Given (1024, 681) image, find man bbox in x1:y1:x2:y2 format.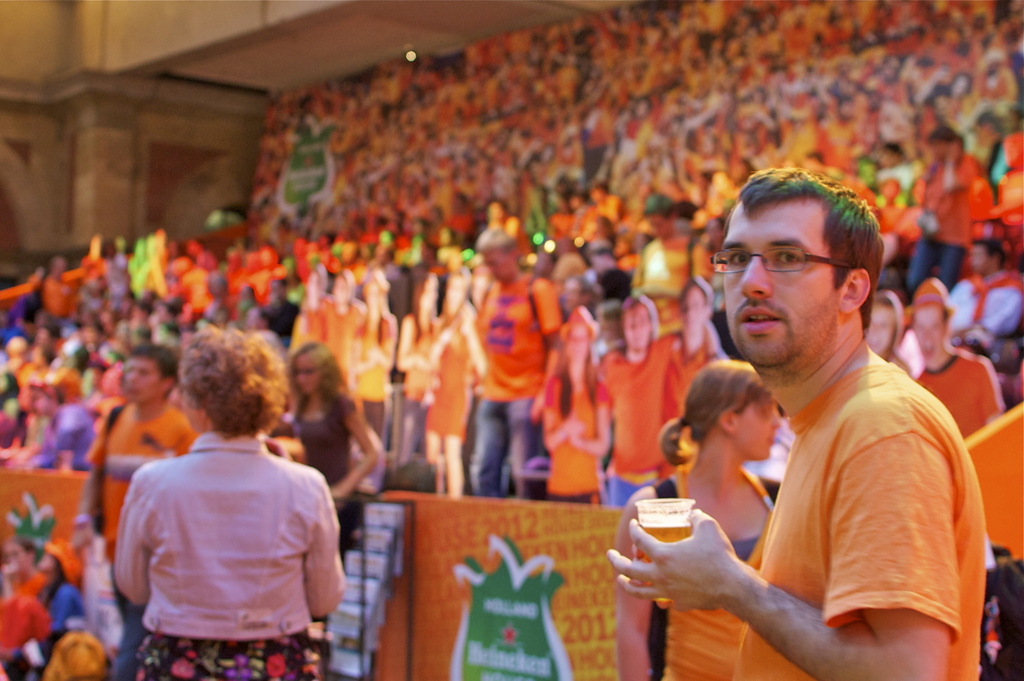
895:278:936:379.
